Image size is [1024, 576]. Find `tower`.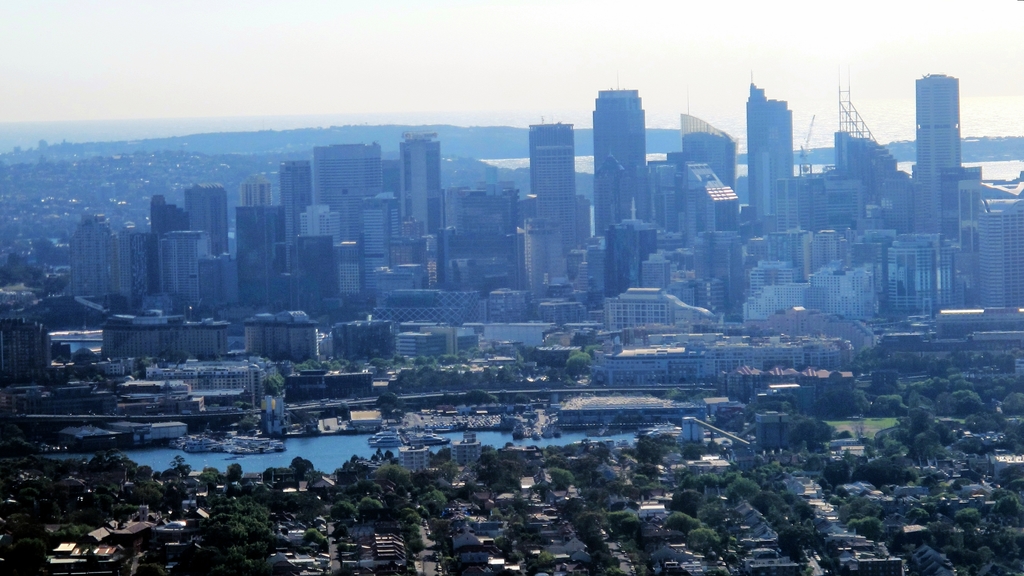
151,198,185,291.
